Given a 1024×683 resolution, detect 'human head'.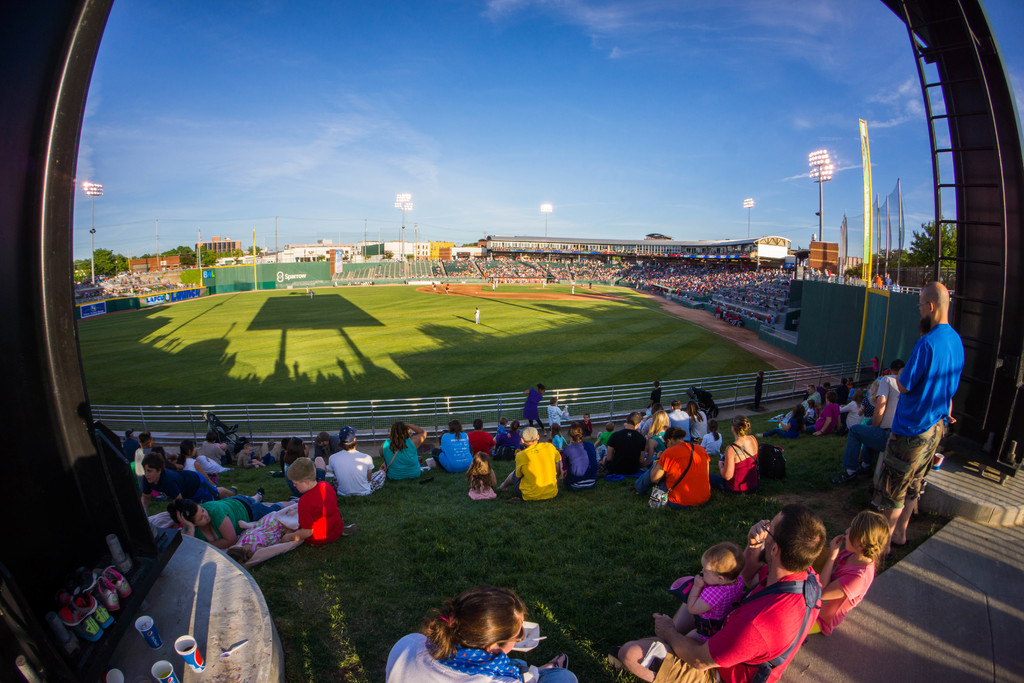
852,388,863,401.
